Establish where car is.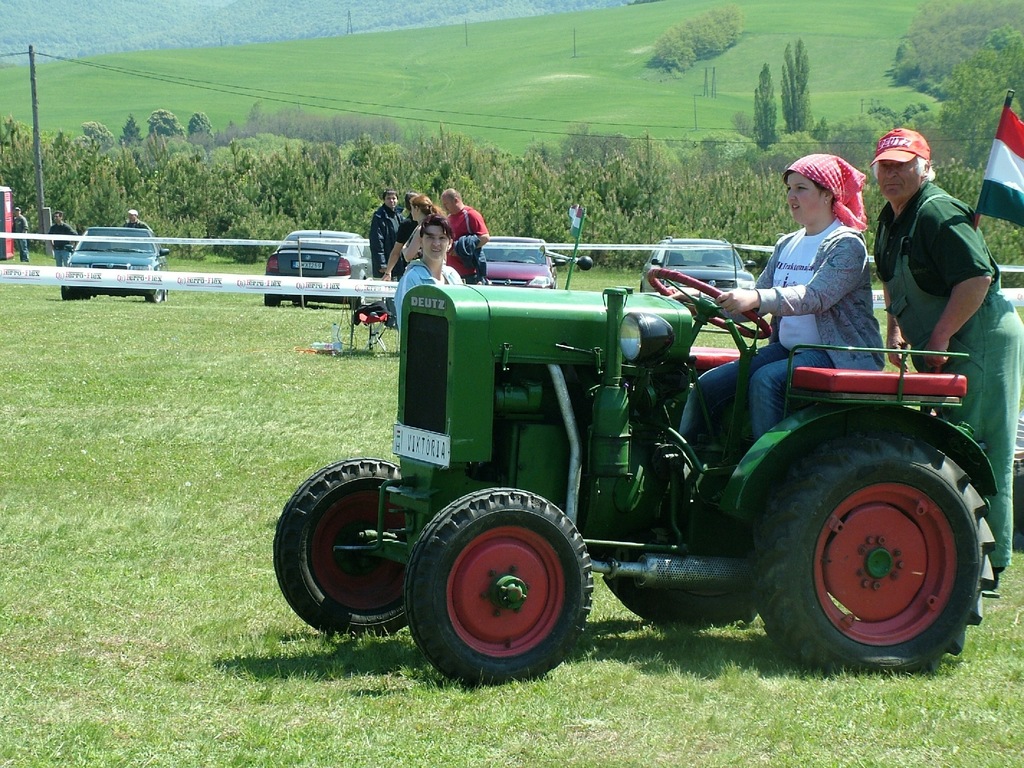
Established at [left=61, top=226, right=172, bottom=303].
